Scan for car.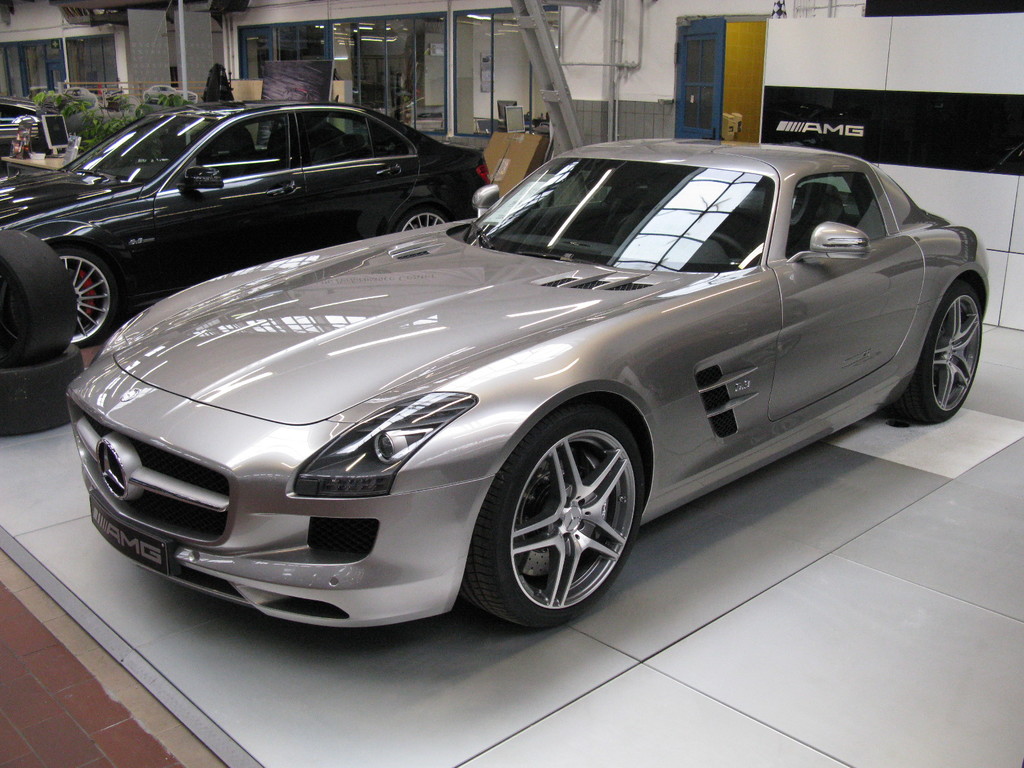
Scan result: l=0, t=98, r=492, b=353.
